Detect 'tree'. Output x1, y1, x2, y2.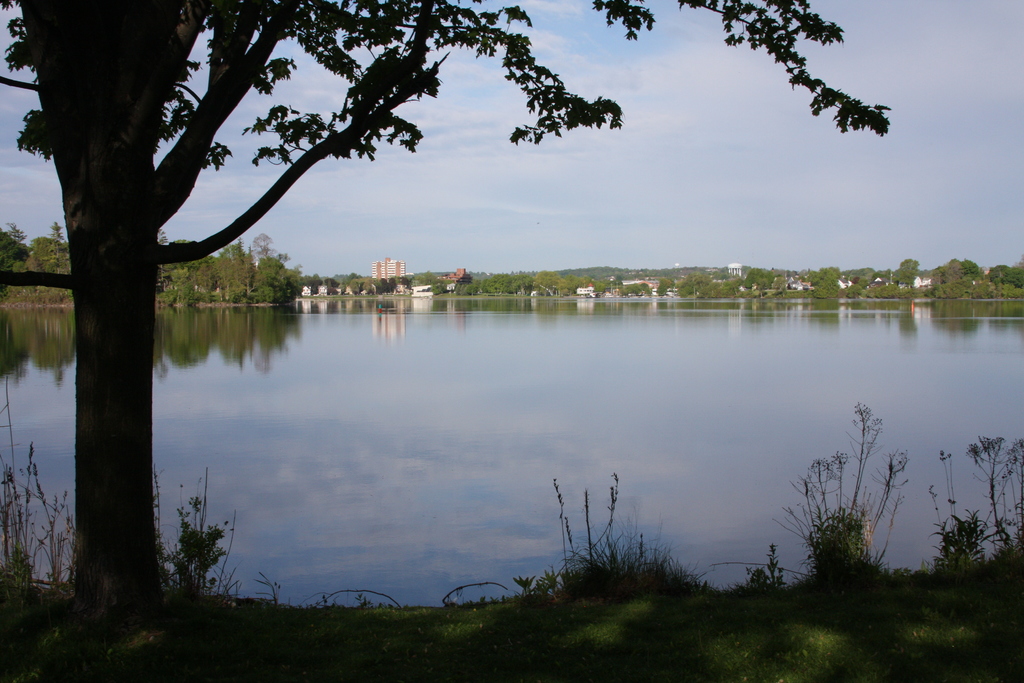
623, 283, 648, 293.
